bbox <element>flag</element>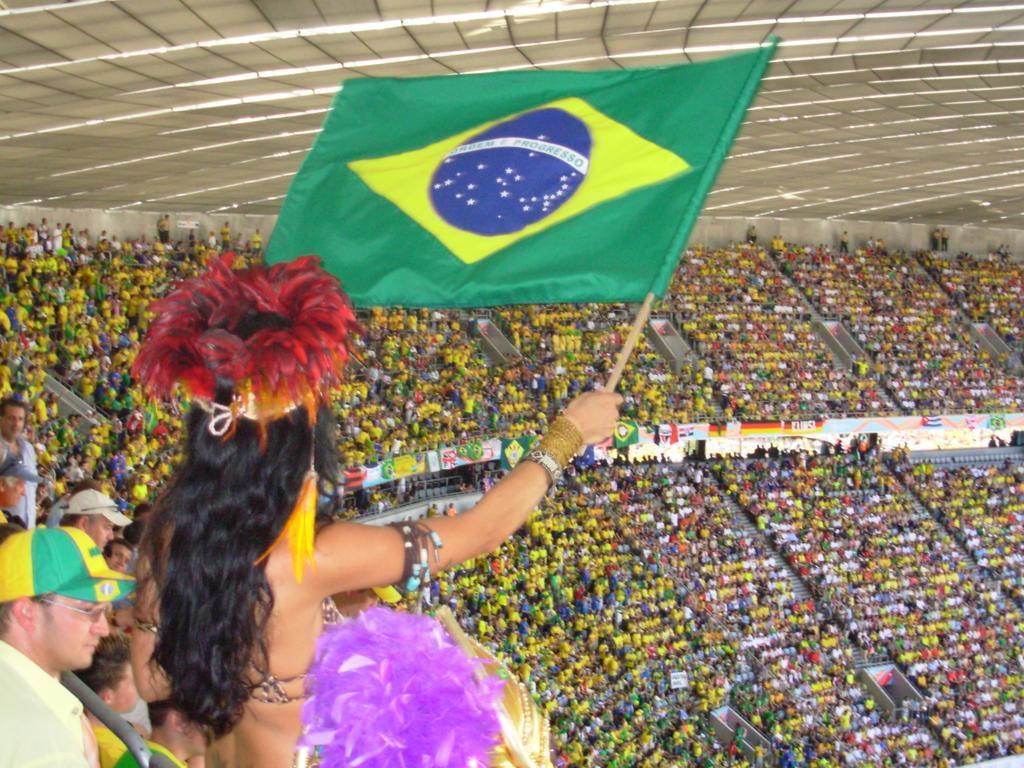
BBox(810, 653, 822, 665)
